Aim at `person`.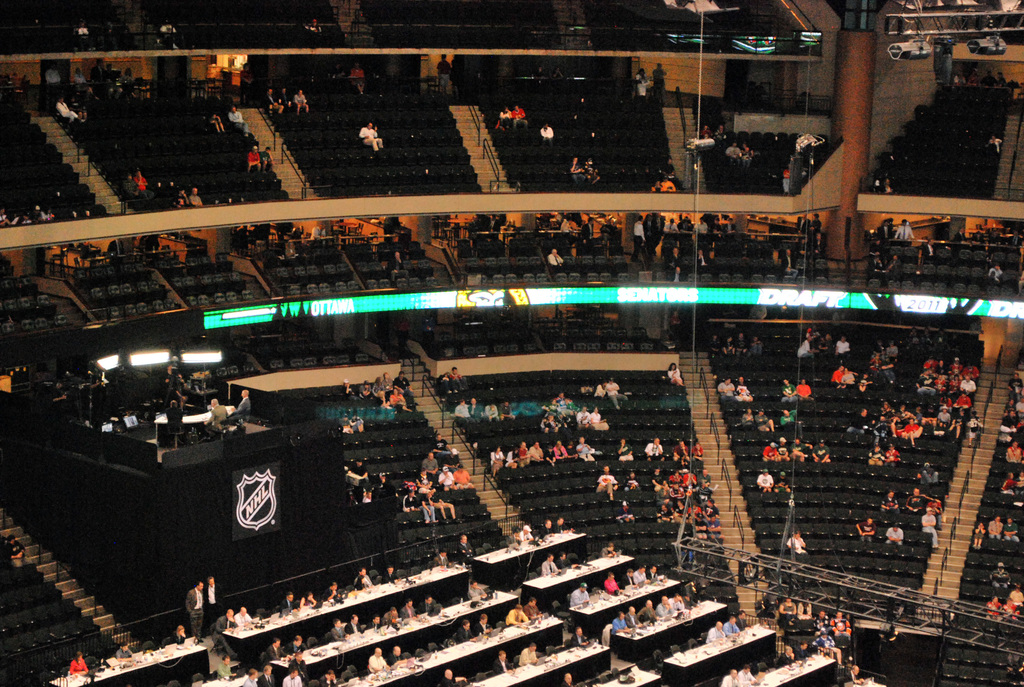
Aimed at 221:609:237:629.
